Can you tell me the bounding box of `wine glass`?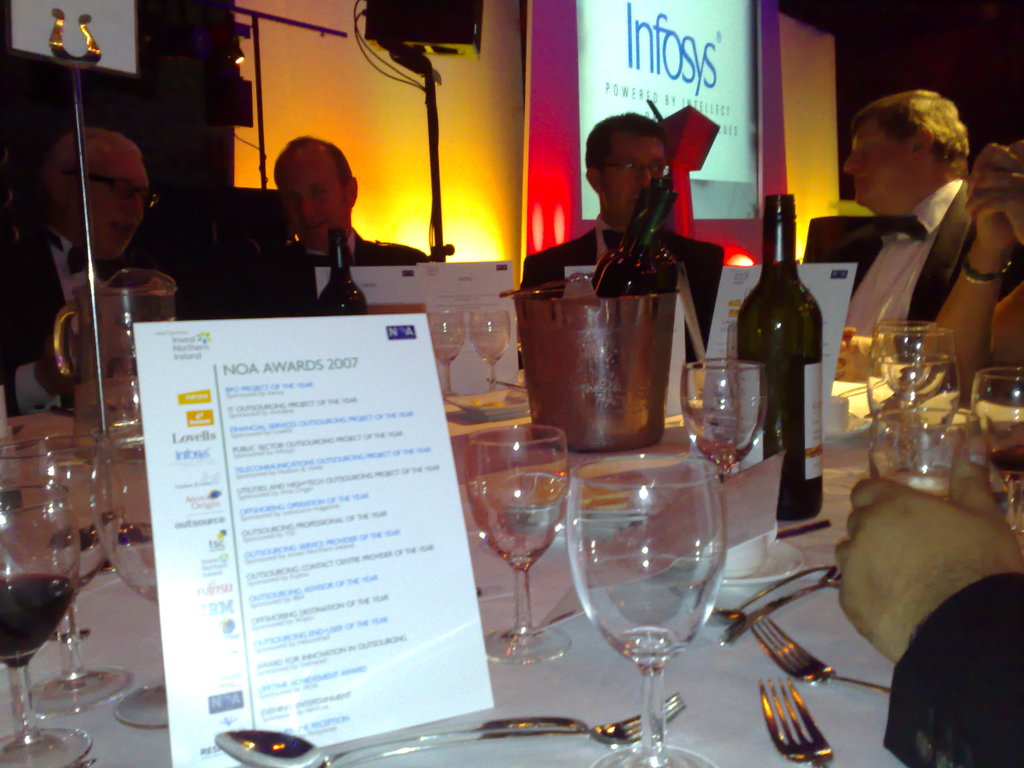
x1=963 y1=363 x2=1023 y2=548.
